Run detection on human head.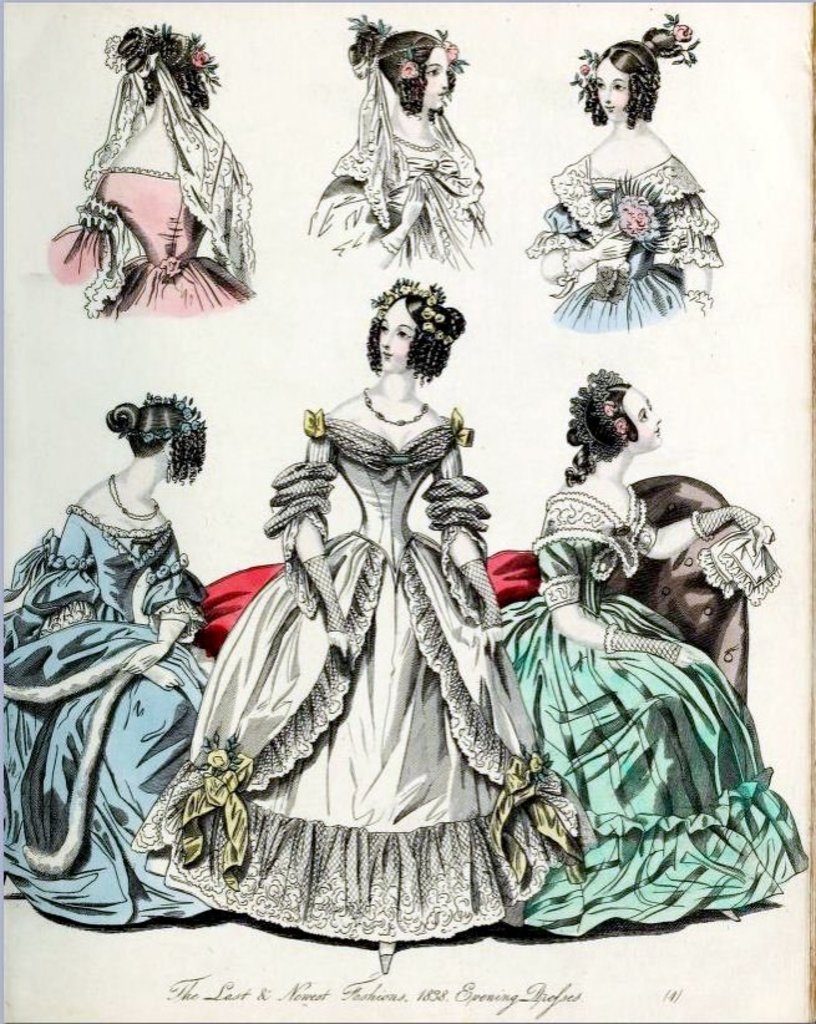
Result: 355:265:461:374.
